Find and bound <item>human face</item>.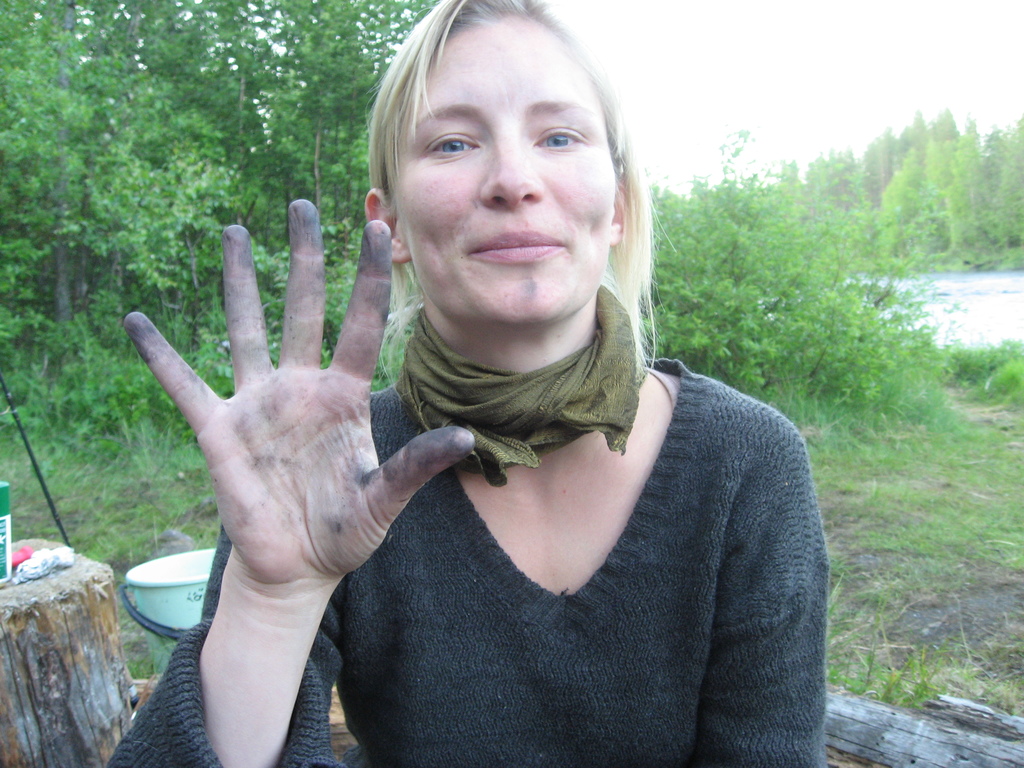
Bound: 398/13/615/323.
